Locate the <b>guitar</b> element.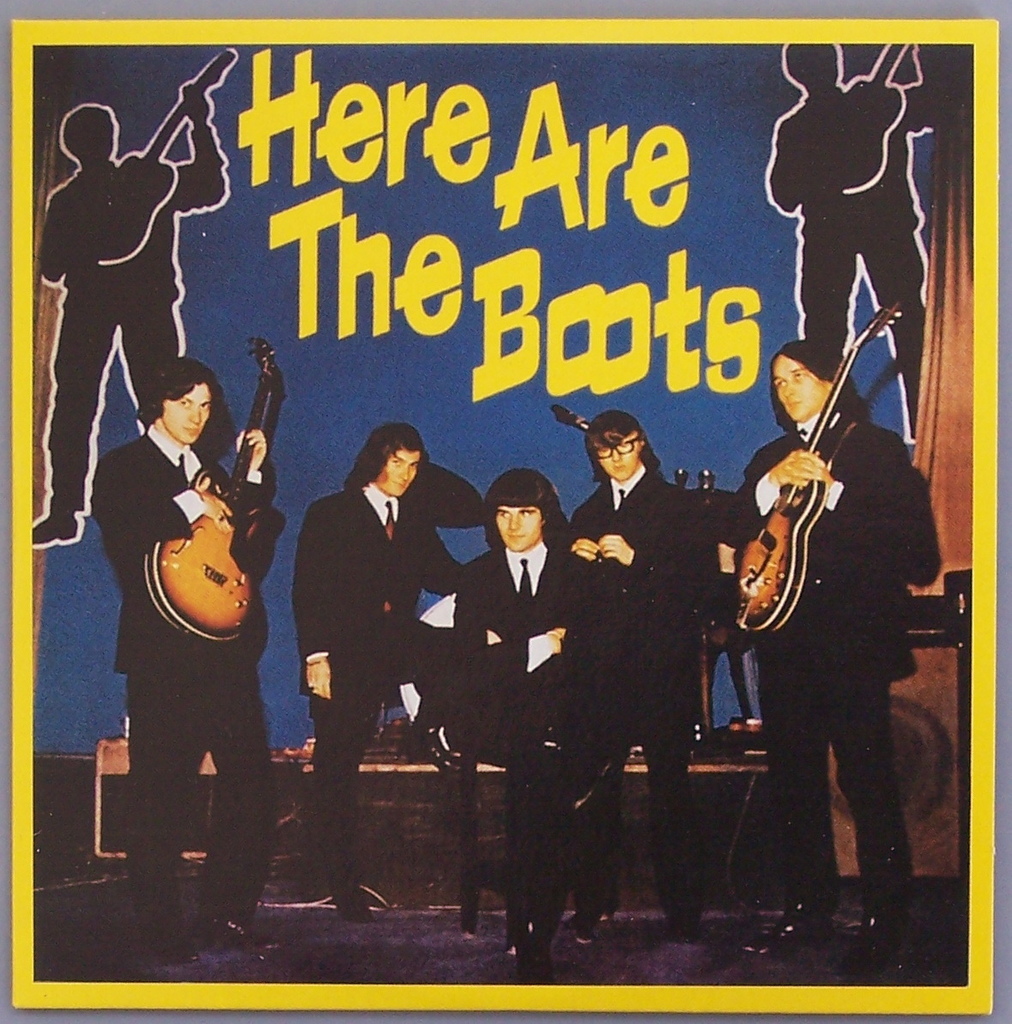
Element bbox: l=825, t=38, r=922, b=187.
